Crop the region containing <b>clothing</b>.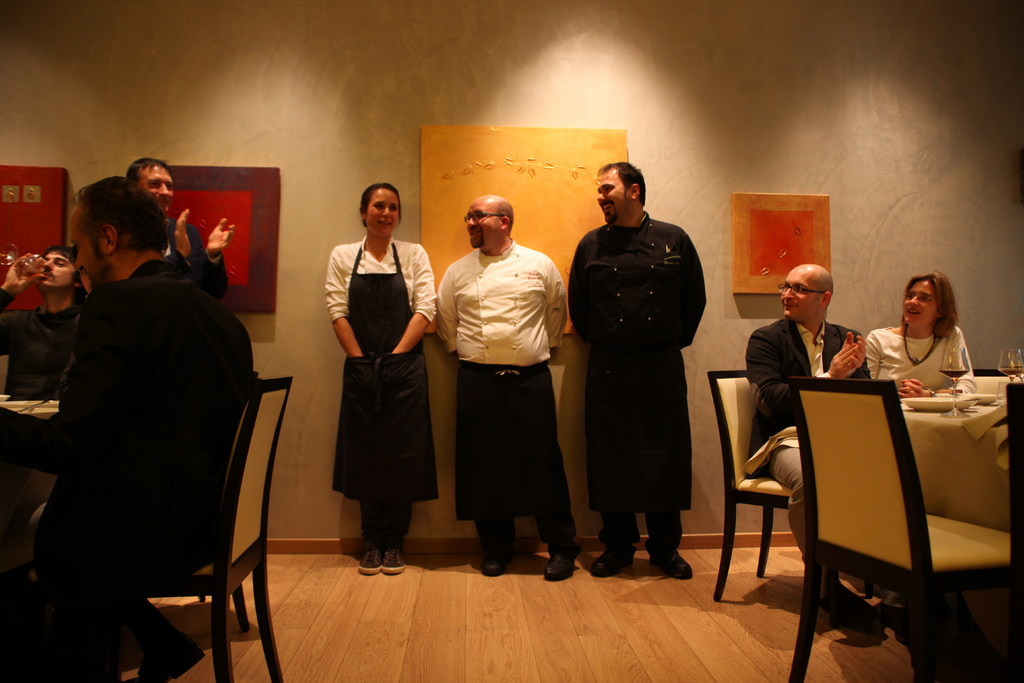
Crop region: <box>0,260,254,682</box>.
